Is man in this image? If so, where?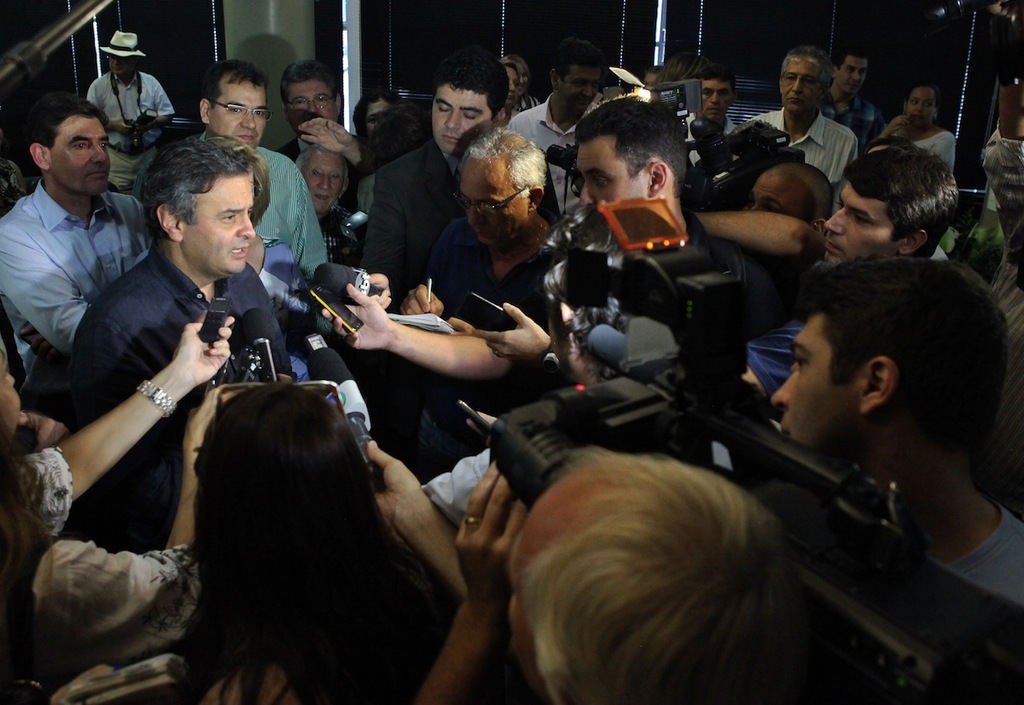
Yes, at <box>812,38,875,146</box>.
